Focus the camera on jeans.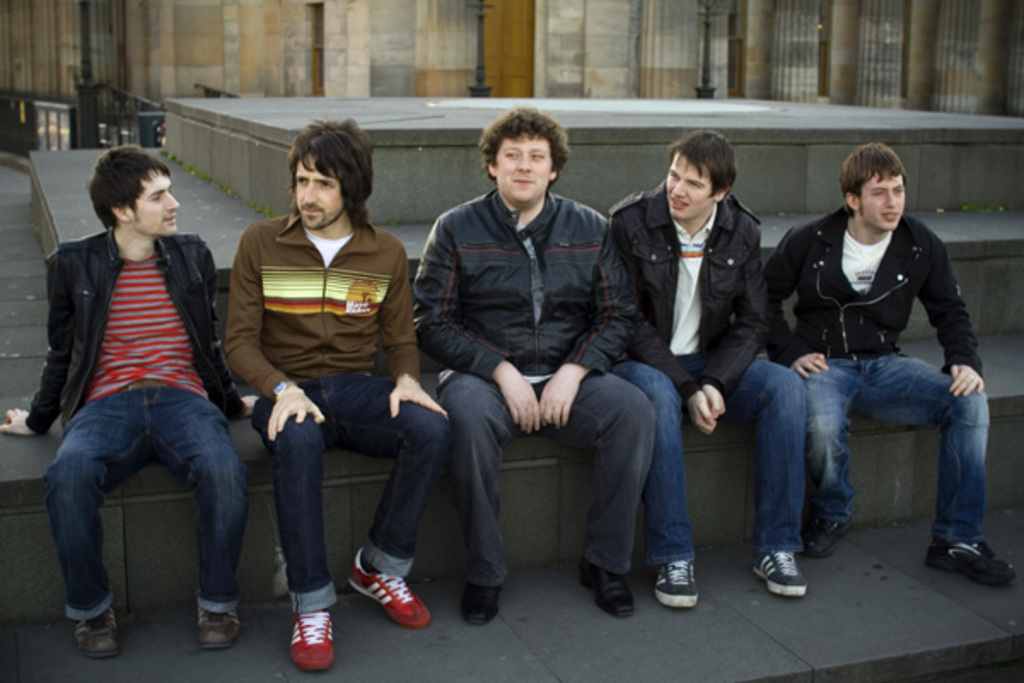
Focus region: crop(44, 382, 253, 620).
